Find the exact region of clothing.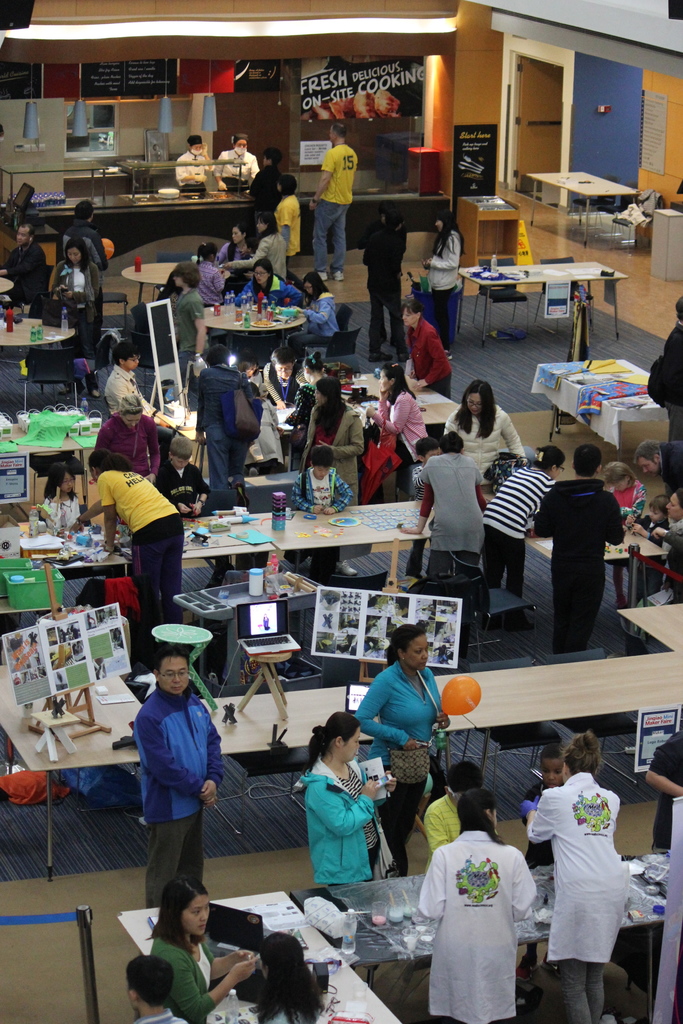
Exact region: x1=348 y1=648 x2=448 y2=885.
